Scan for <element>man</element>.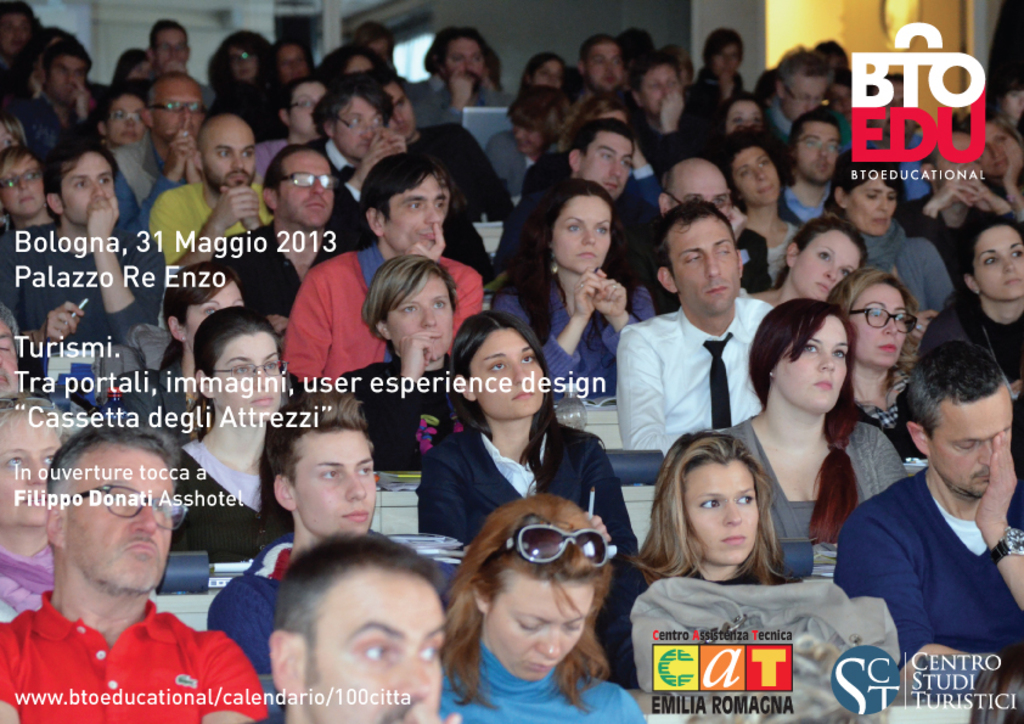
Scan result: (left=280, top=150, right=486, bottom=386).
